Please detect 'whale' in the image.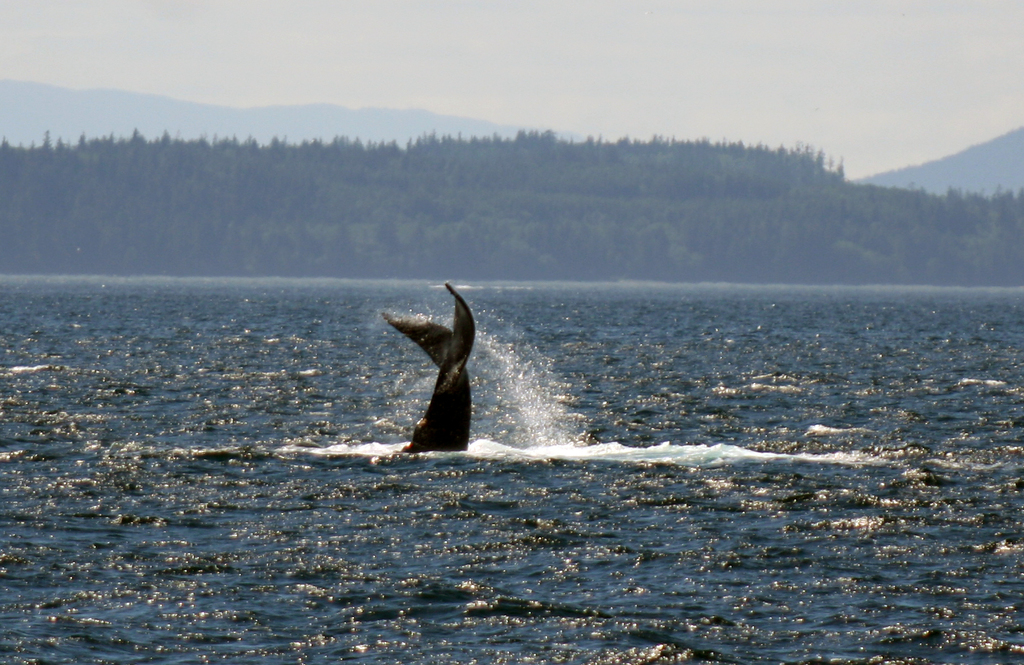
379, 285, 474, 456.
